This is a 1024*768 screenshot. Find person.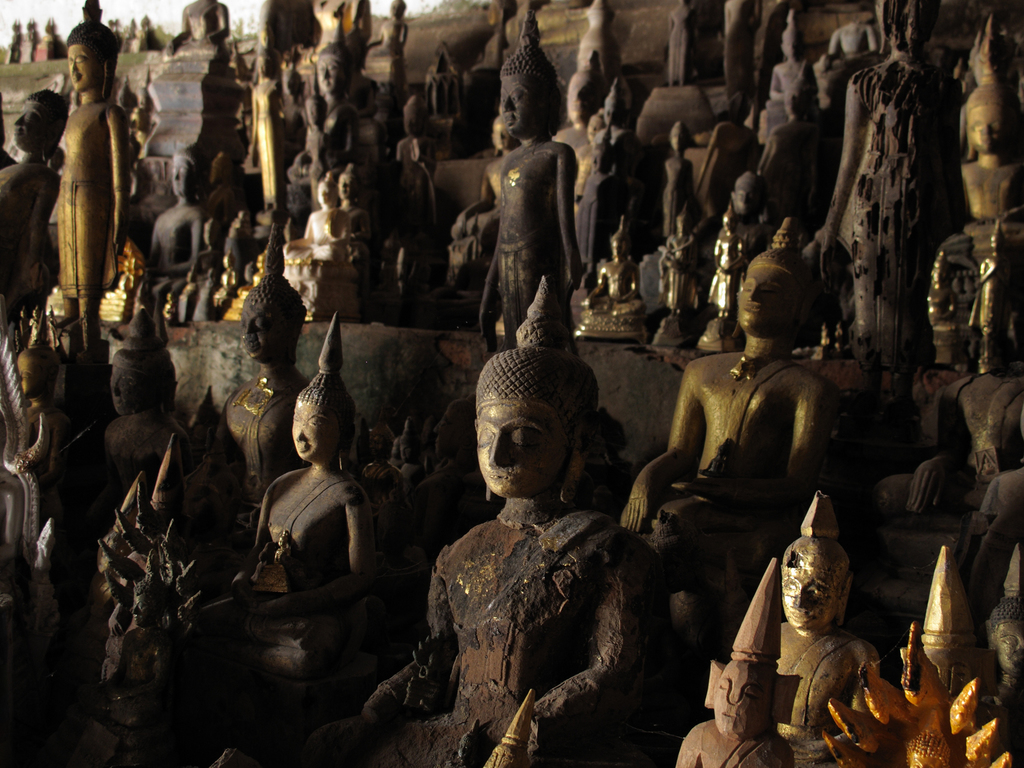
Bounding box: box(298, 177, 331, 256).
